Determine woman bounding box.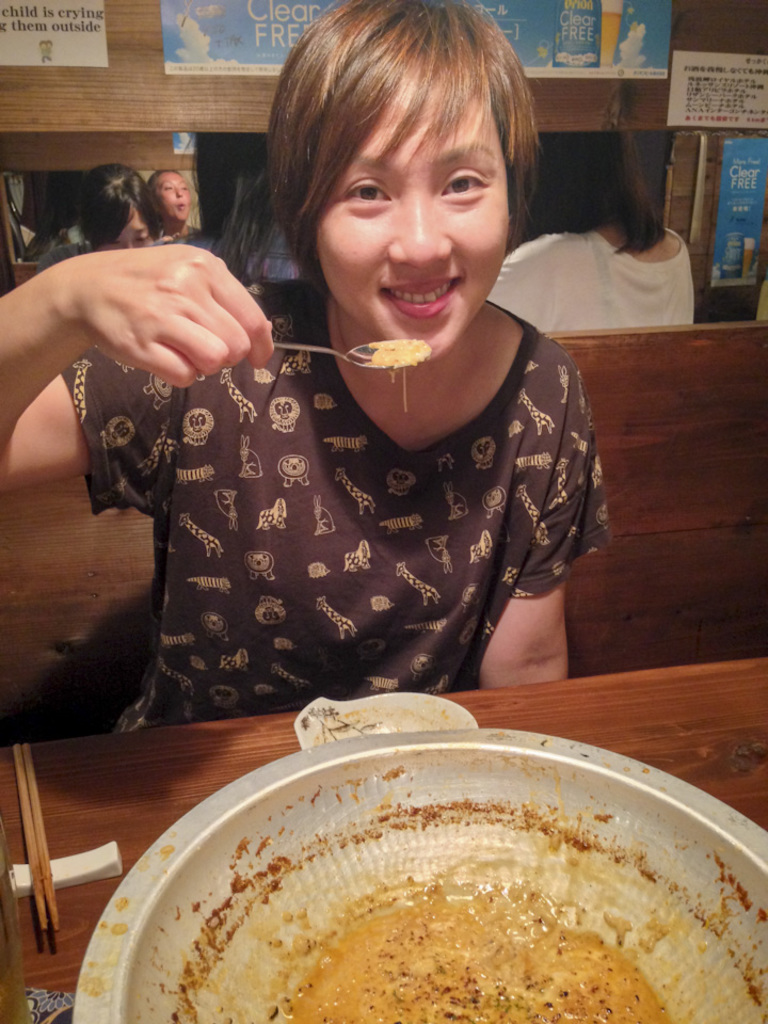
Determined: 83,29,668,794.
